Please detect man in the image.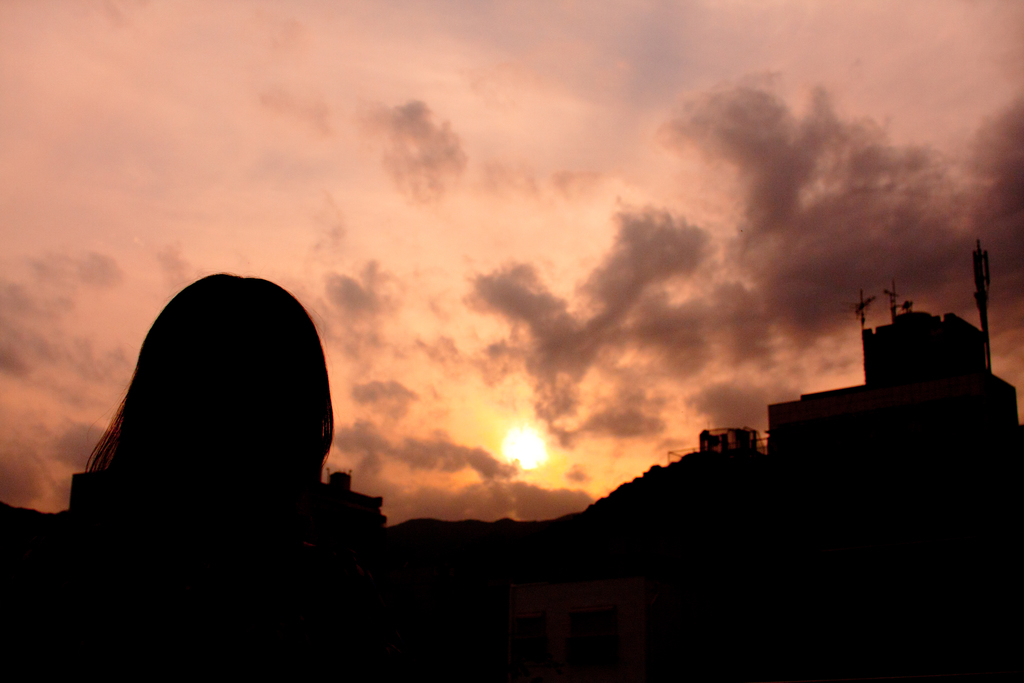
37 257 408 654.
